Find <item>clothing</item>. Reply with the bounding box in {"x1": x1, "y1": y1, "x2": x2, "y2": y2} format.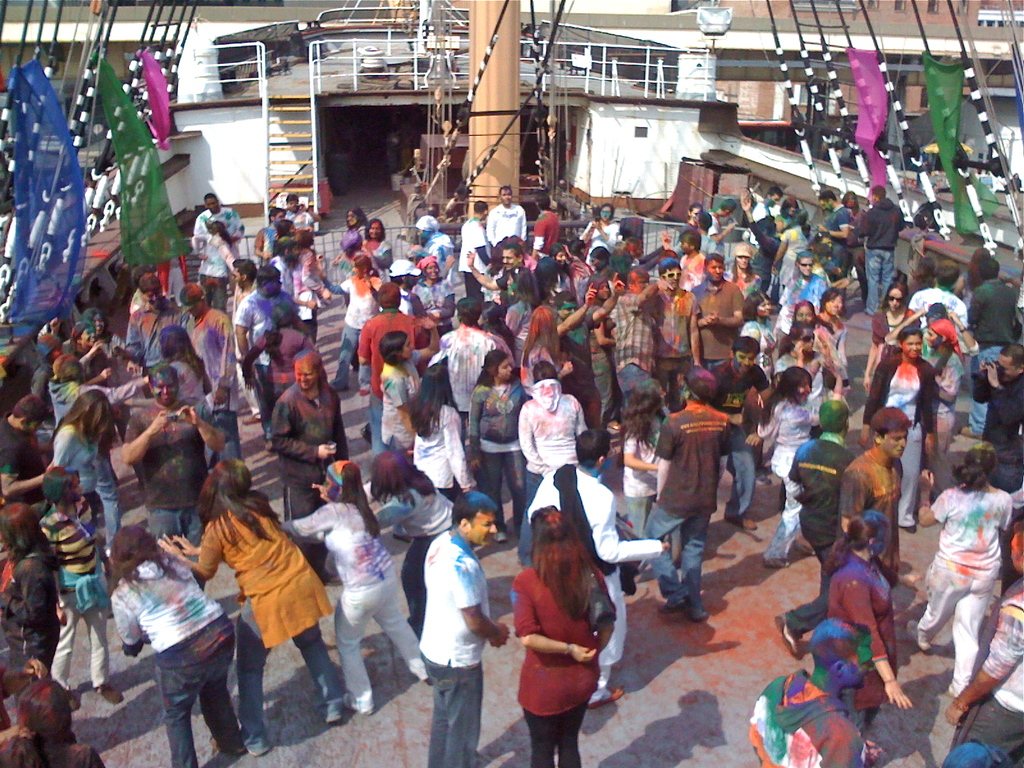
{"x1": 964, "y1": 371, "x2": 1023, "y2": 487}.
